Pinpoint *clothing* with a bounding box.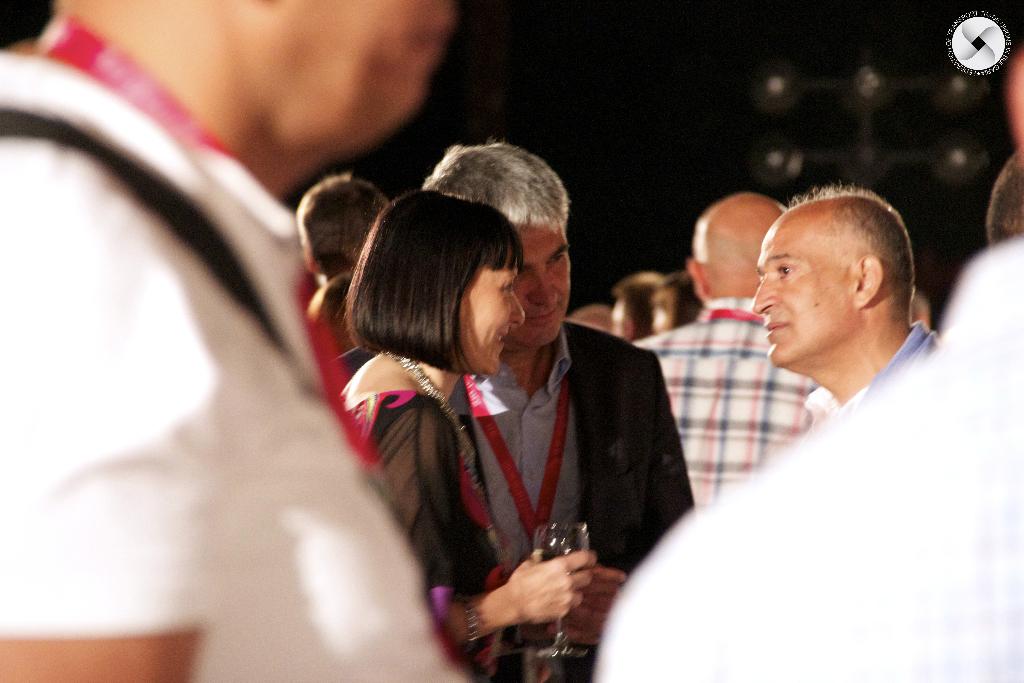
bbox=(457, 317, 693, 682).
